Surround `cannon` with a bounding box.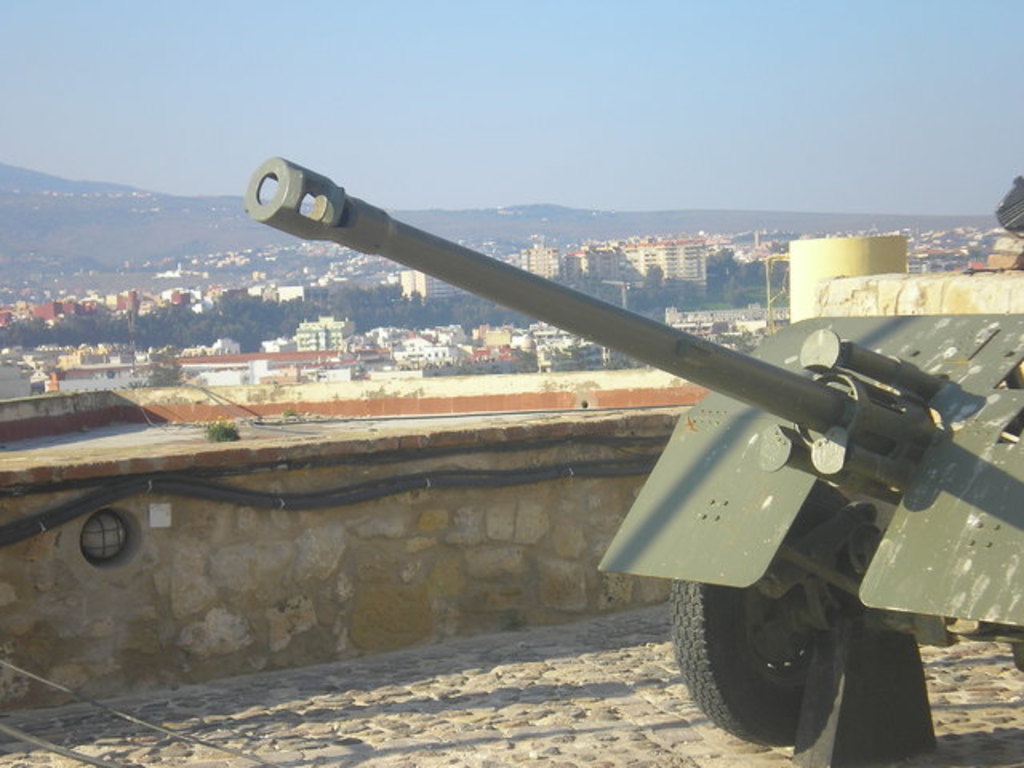
243 150 1022 766.
